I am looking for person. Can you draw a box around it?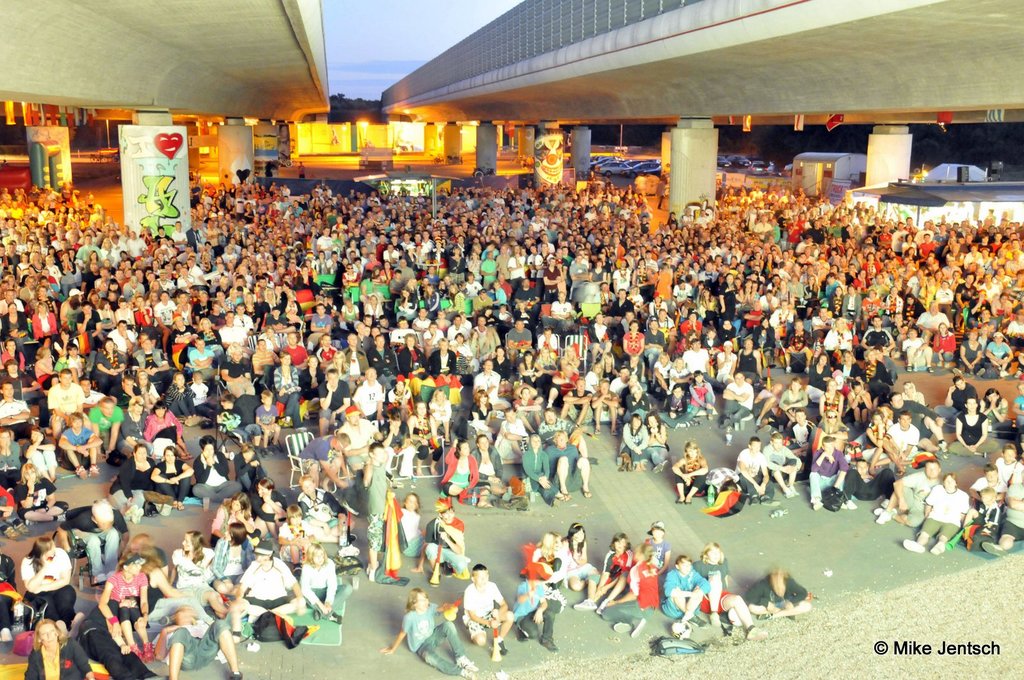
Sure, the bounding box is <bbox>707, 466, 745, 500</bbox>.
